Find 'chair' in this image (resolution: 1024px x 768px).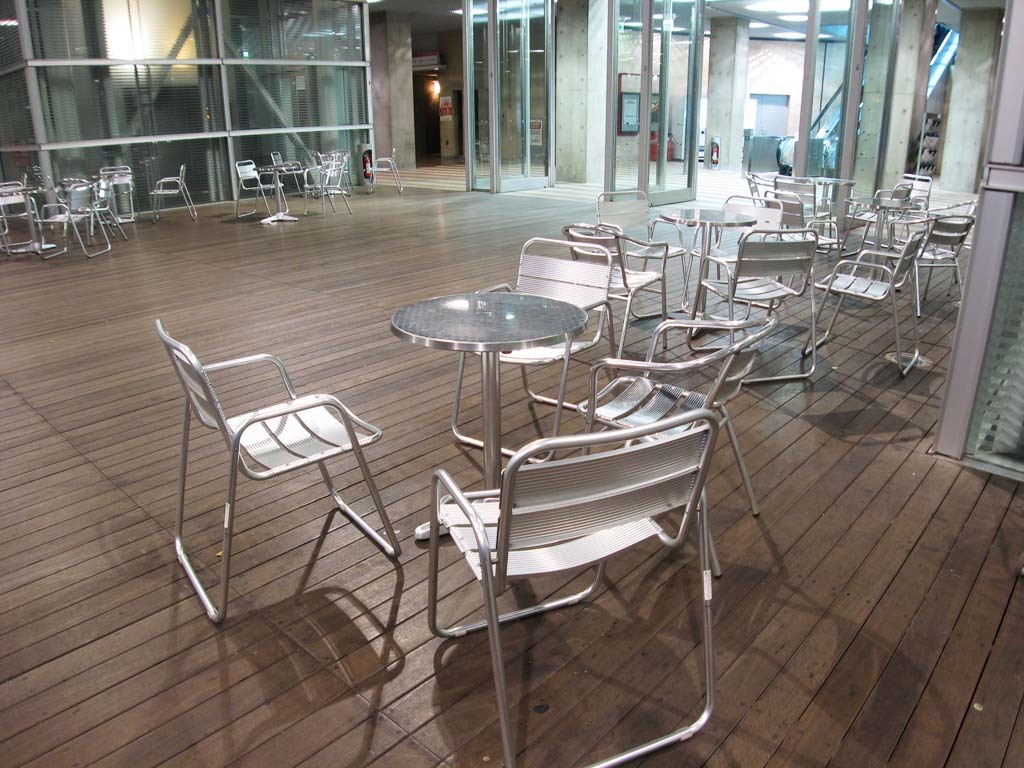
rect(871, 190, 907, 207).
